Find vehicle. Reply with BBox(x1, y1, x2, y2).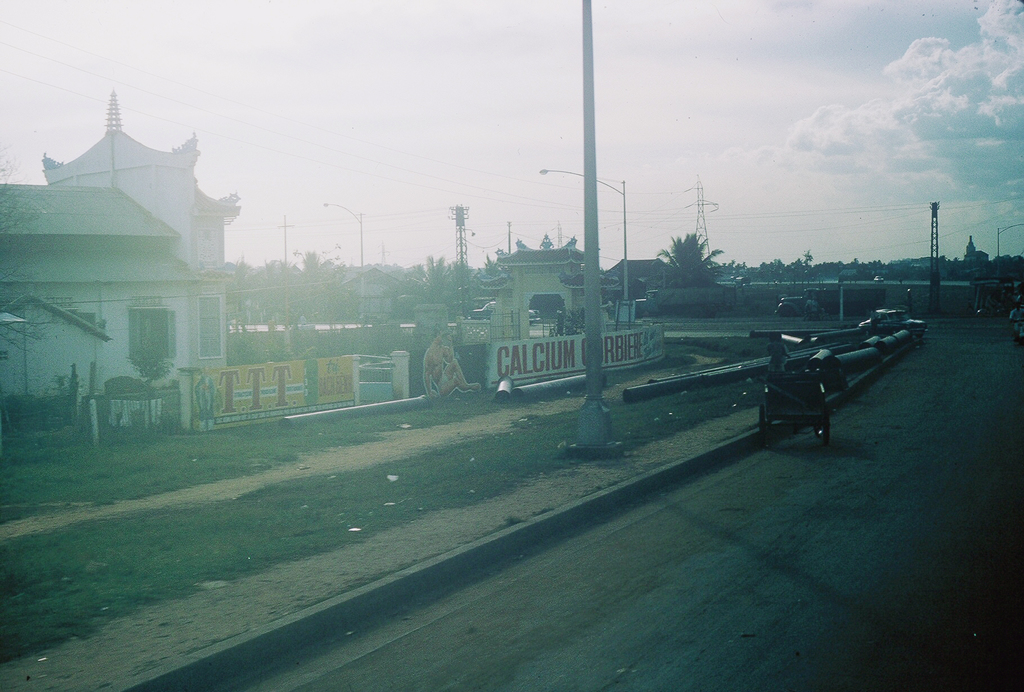
BBox(735, 272, 749, 287).
